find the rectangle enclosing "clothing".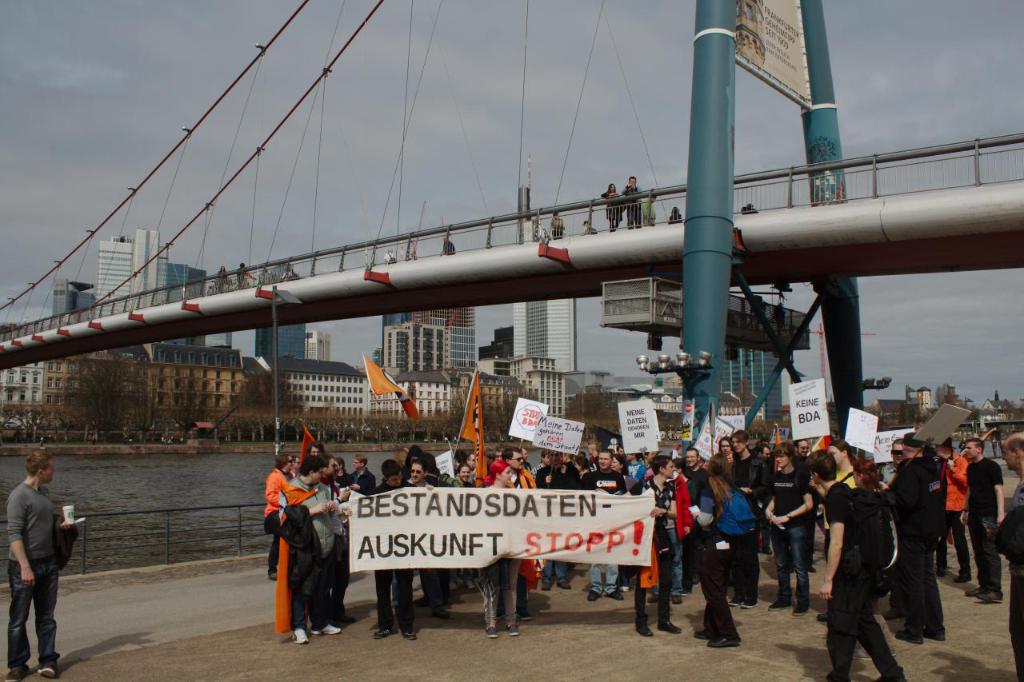
[left=601, top=192, right=627, bottom=230].
